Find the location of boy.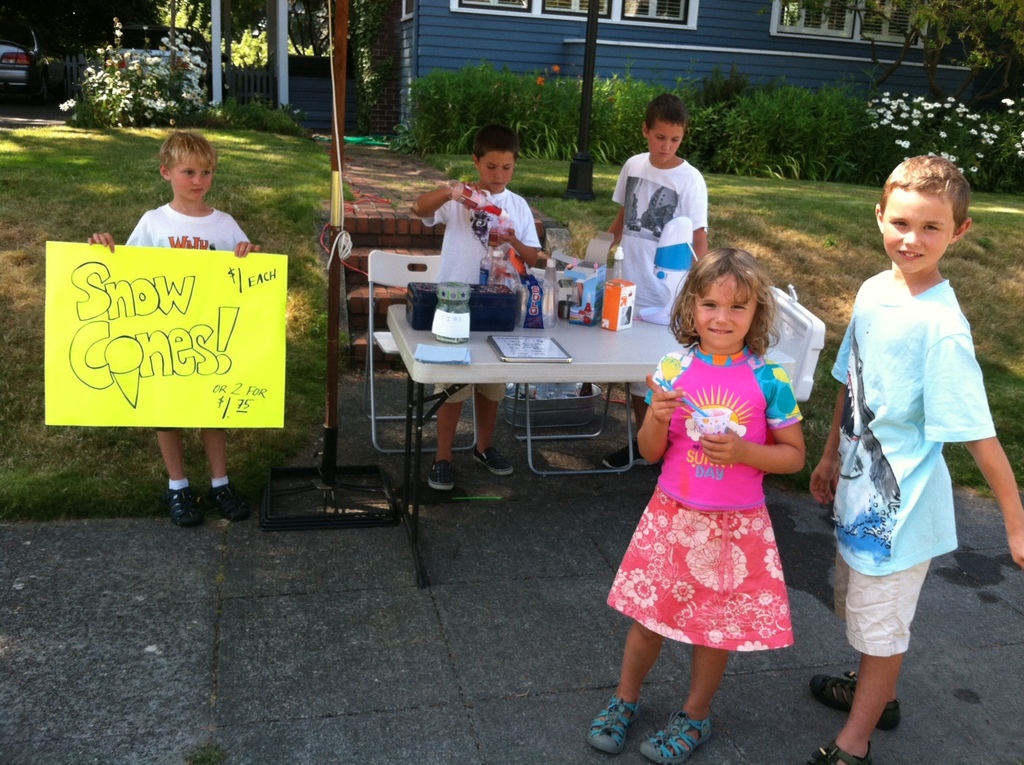
Location: 411 121 544 486.
